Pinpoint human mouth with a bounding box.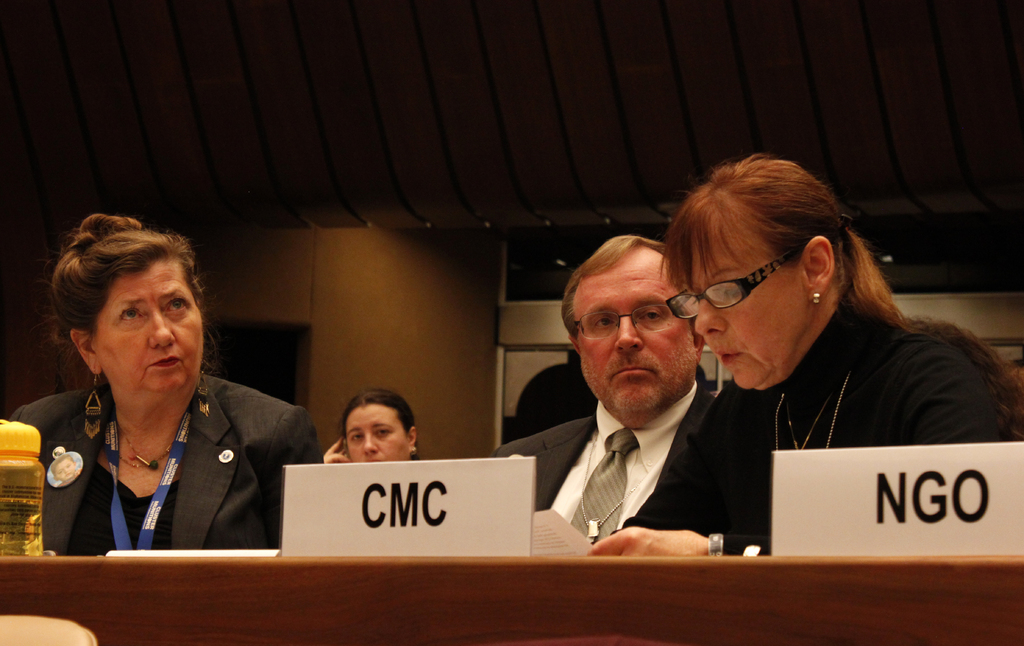
bbox(148, 355, 184, 368).
